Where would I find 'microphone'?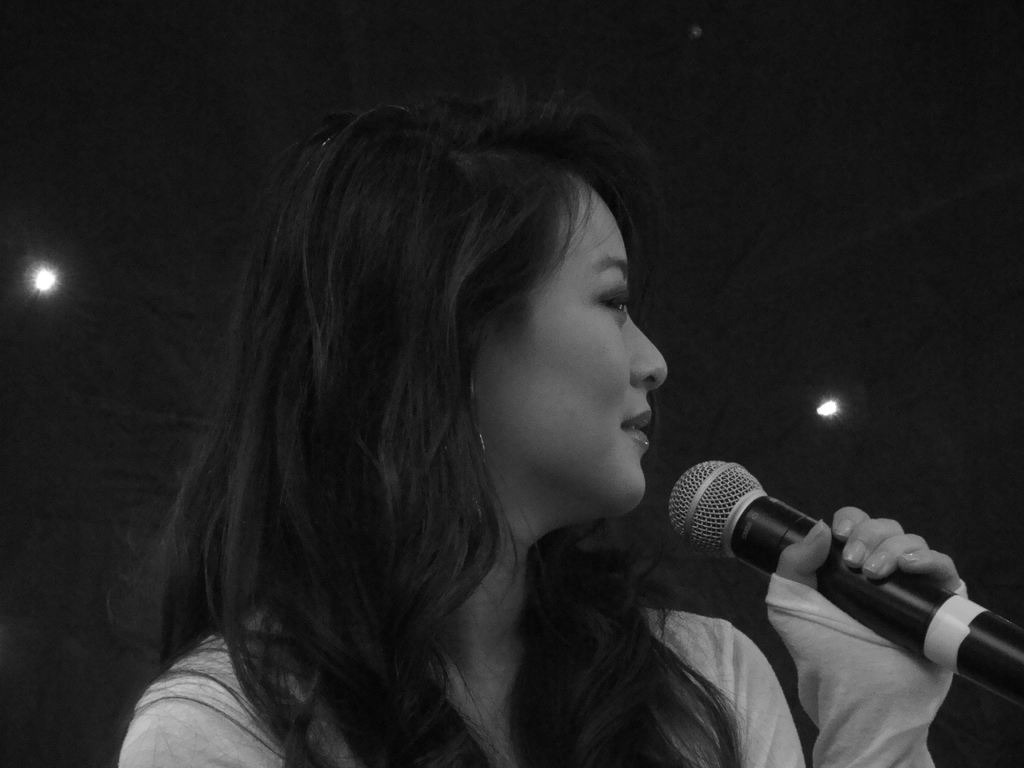
At crop(669, 459, 1023, 712).
